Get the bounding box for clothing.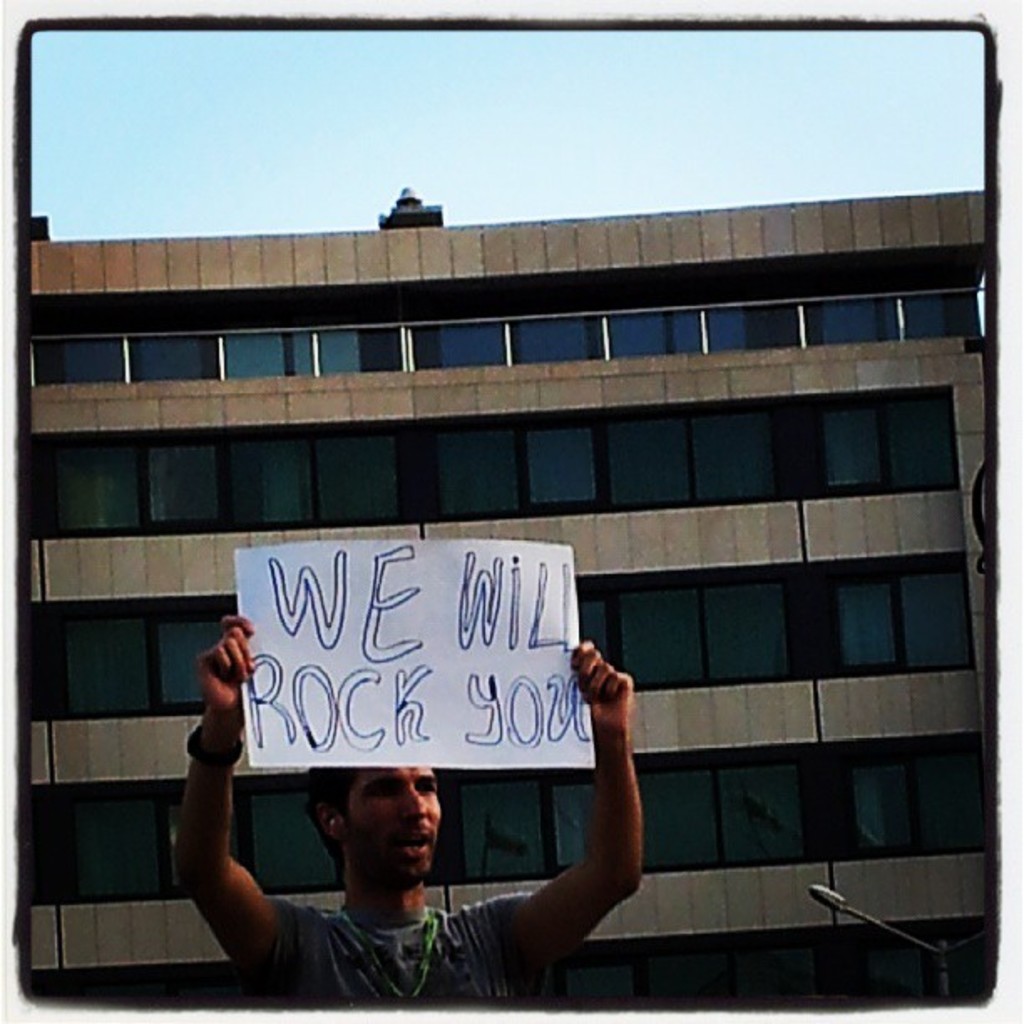
pyautogui.locateOnScreen(258, 880, 579, 1021).
